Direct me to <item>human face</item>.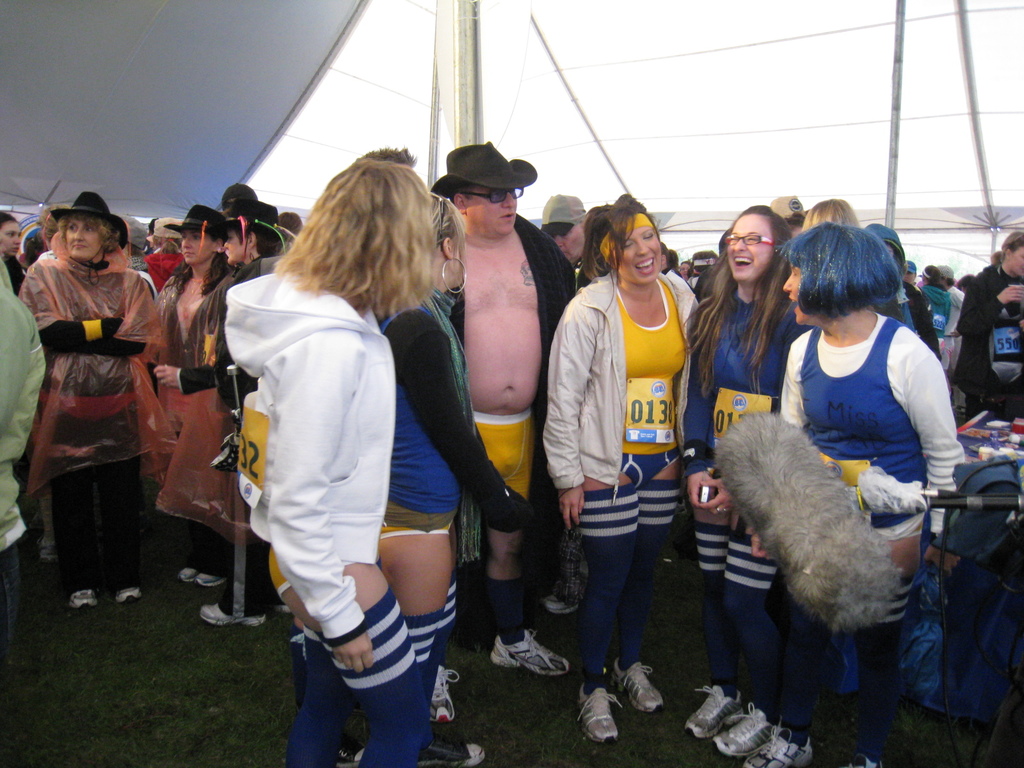
Direction: [left=65, top=220, right=101, bottom=260].
